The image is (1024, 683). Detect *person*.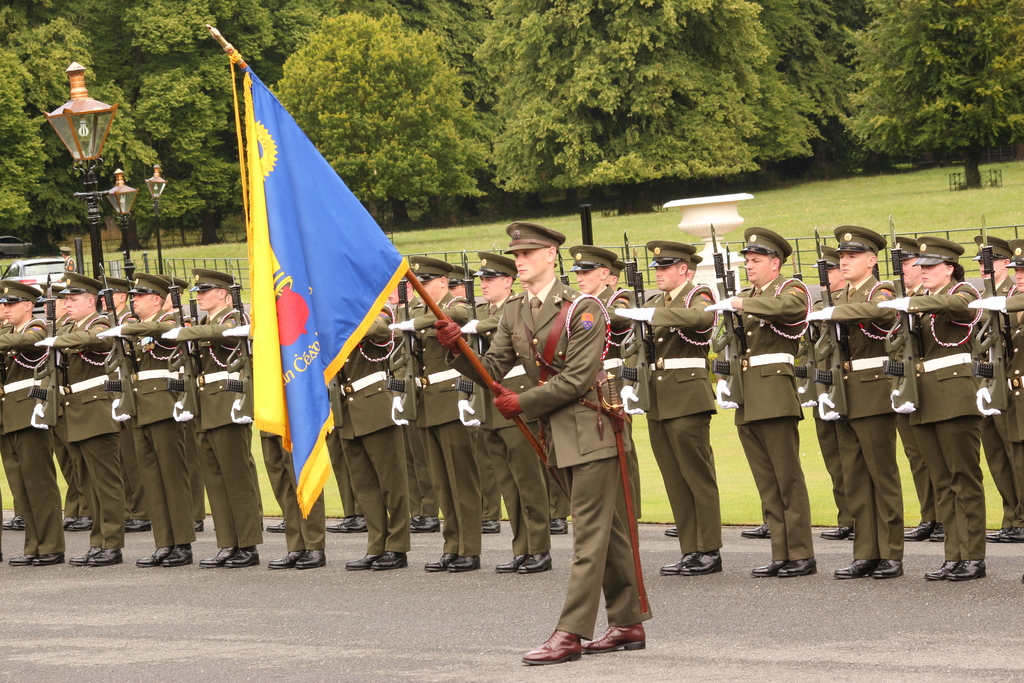
Detection: box=[611, 261, 652, 528].
